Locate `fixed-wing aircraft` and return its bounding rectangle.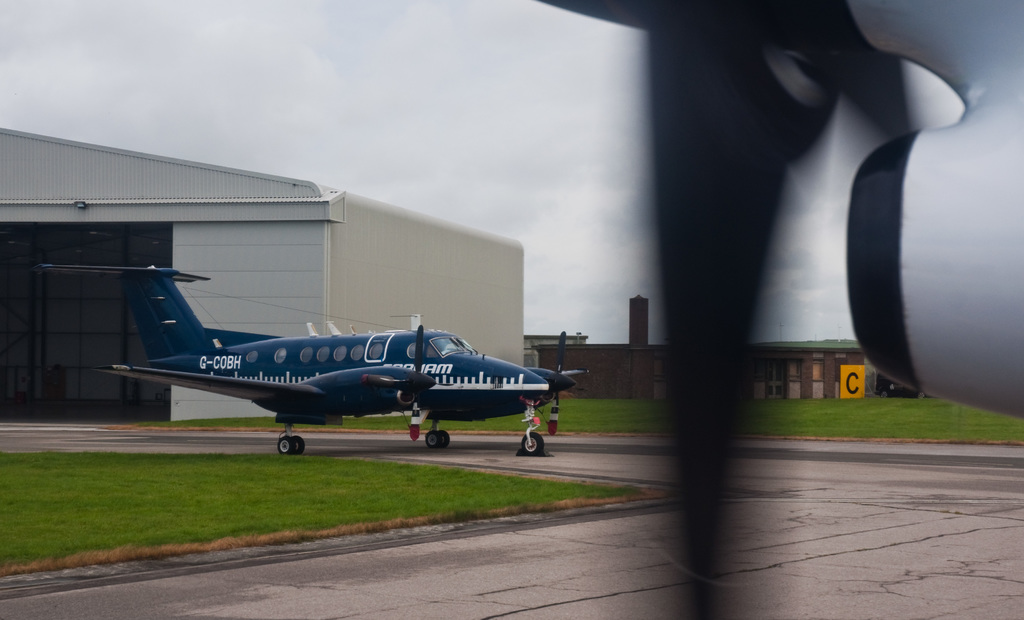
pyautogui.locateOnScreen(521, 364, 589, 395).
